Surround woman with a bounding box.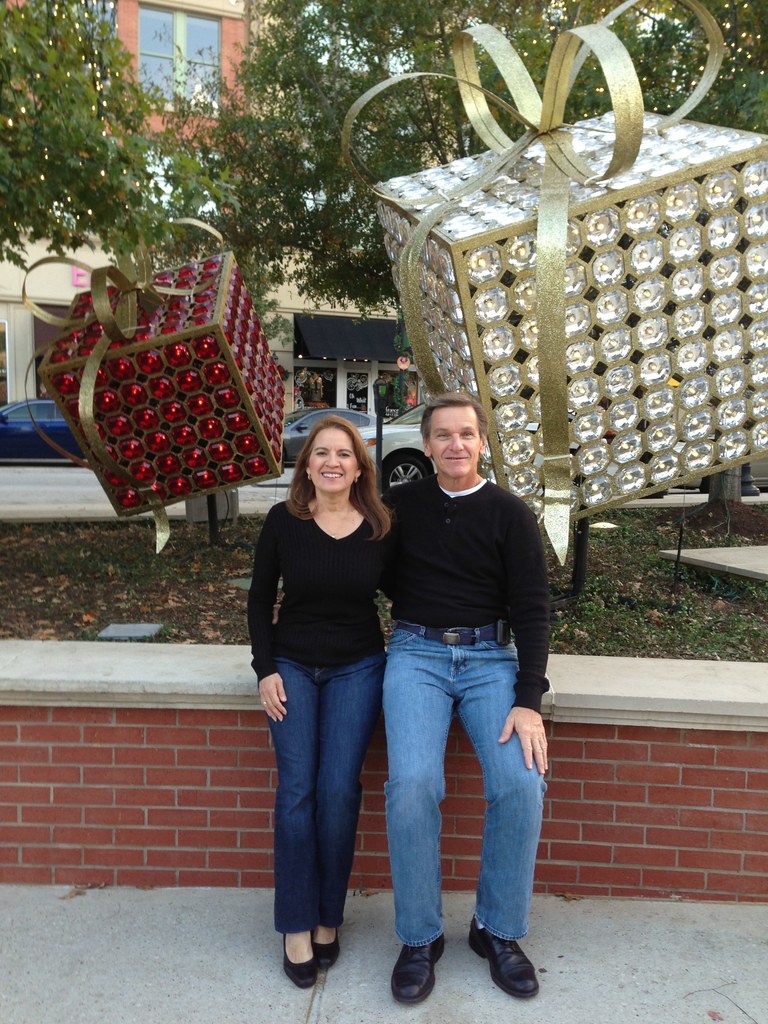
{"left": 242, "top": 409, "right": 399, "bottom": 979}.
